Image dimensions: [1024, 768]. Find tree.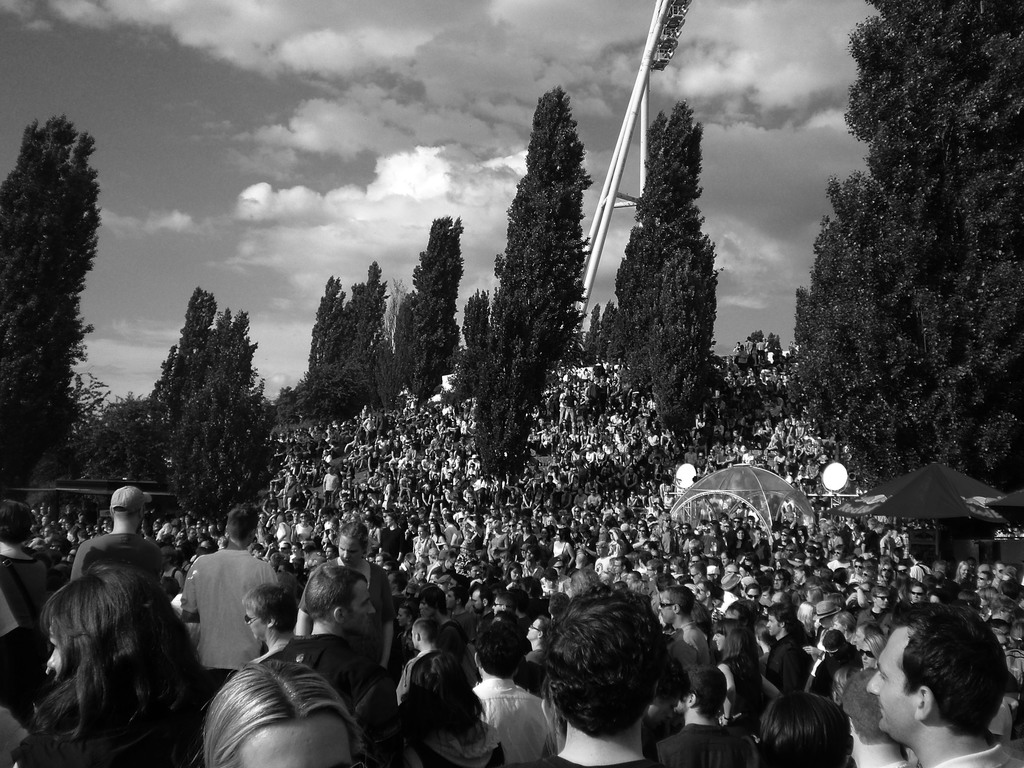
box=[787, 2, 1023, 494].
